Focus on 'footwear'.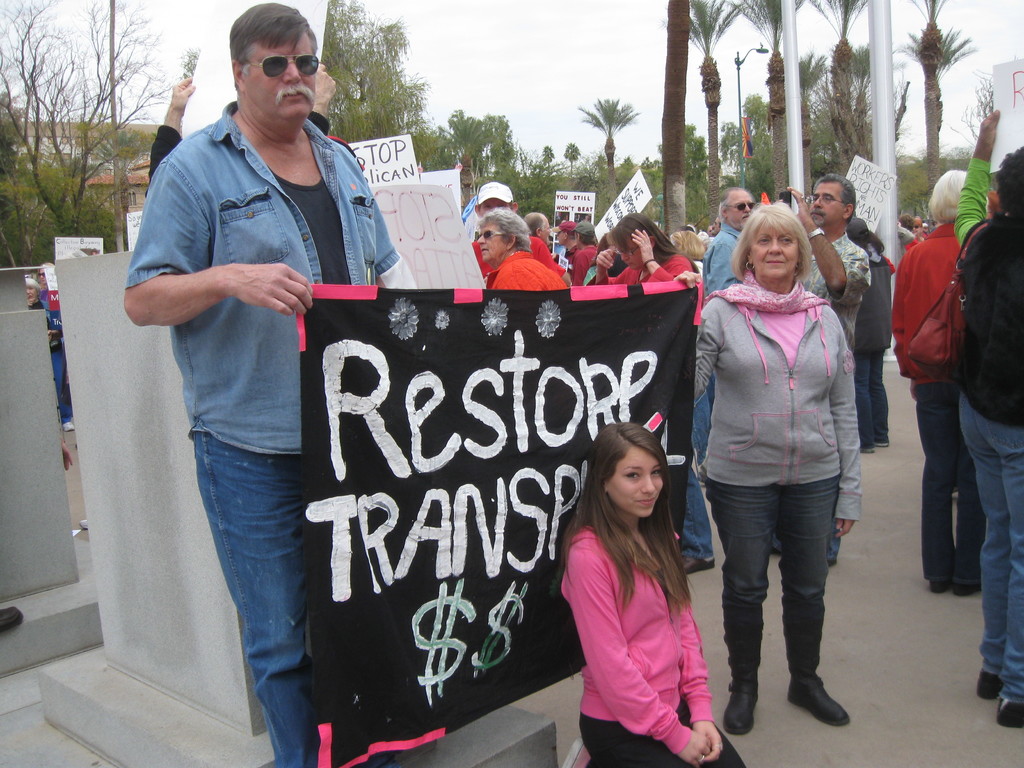
Focused at left=955, top=586, right=976, bottom=595.
